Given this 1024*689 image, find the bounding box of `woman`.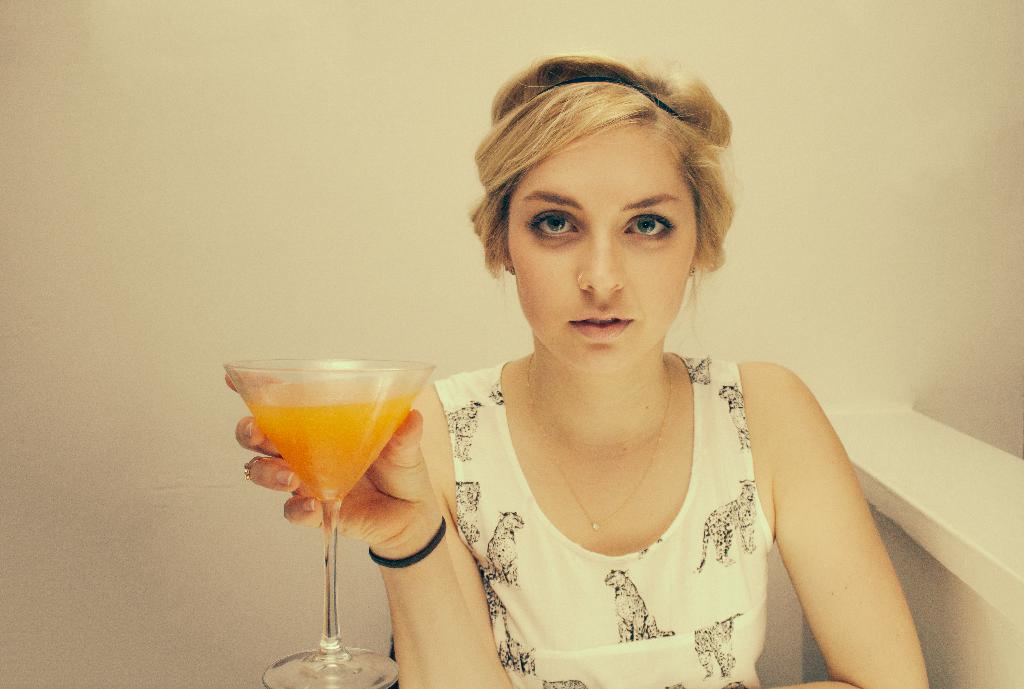
<bbox>415, 60, 904, 688</bbox>.
